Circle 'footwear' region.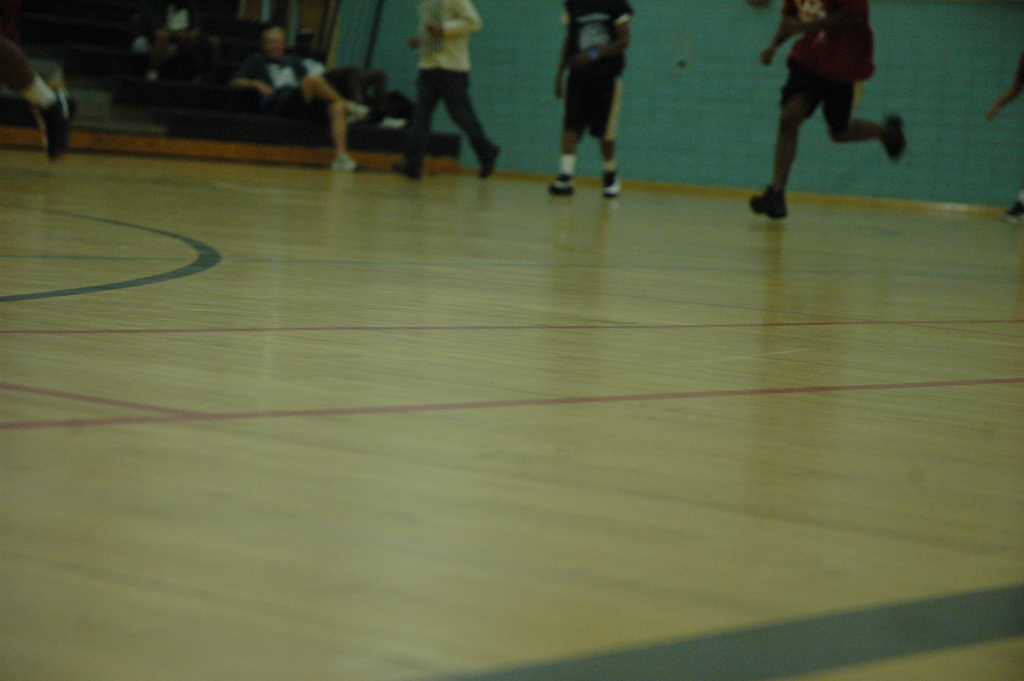
Region: locate(995, 196, 1023, 227).
